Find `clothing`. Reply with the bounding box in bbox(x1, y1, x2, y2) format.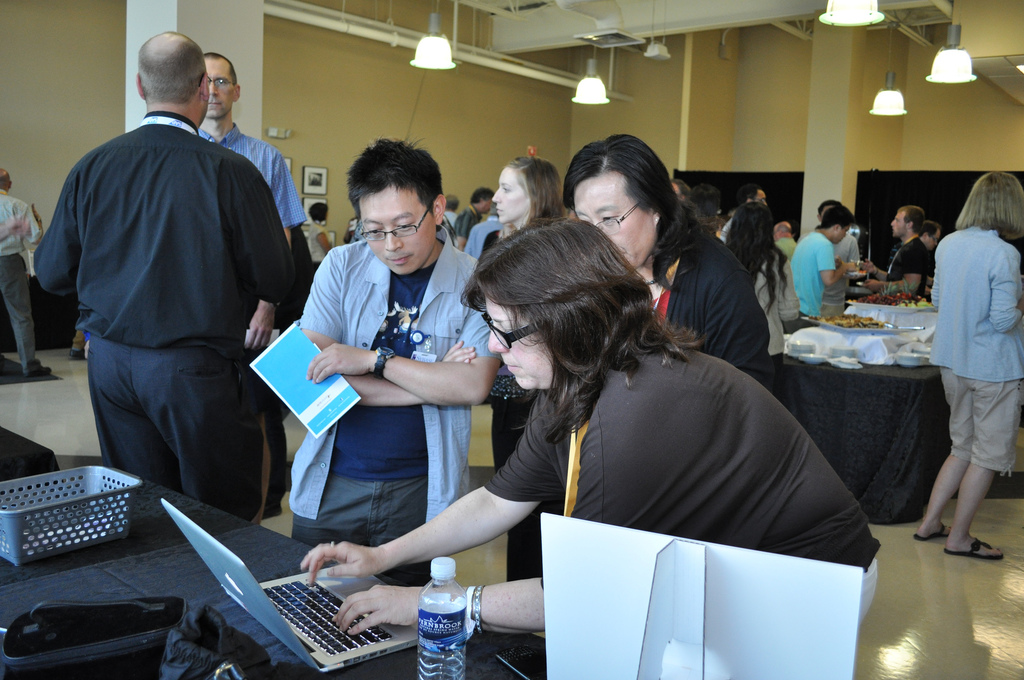
bbox(0, 186, 40, 368).
